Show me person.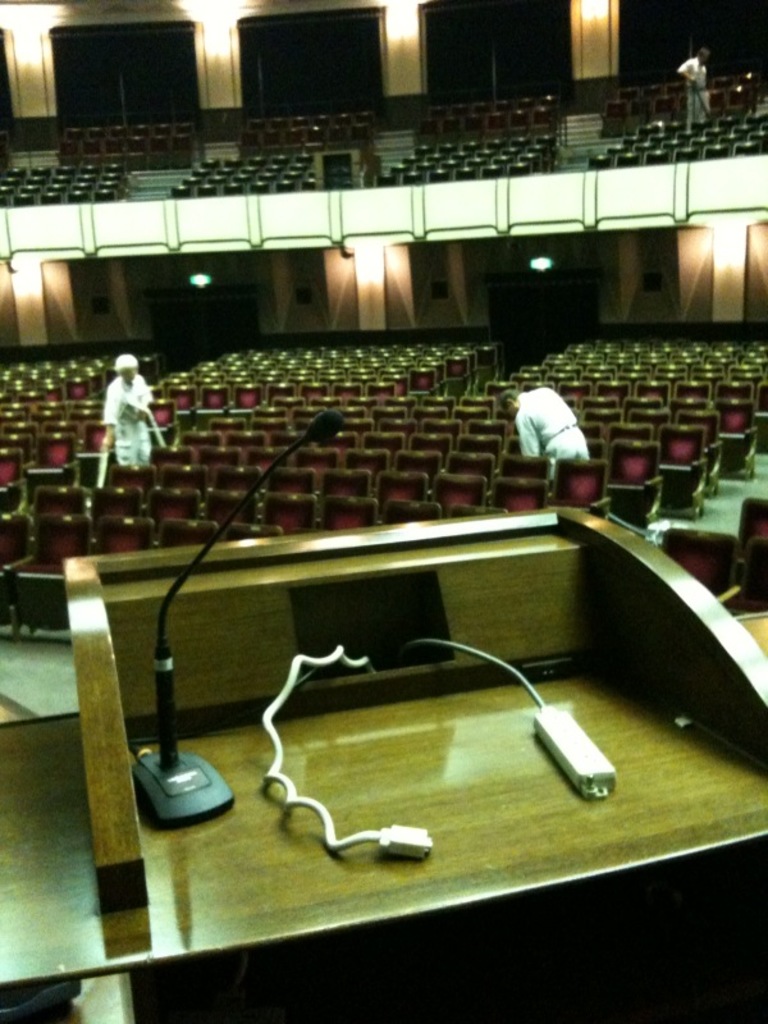
person is here: [left=92, top=358, right=159, bottom=470].
